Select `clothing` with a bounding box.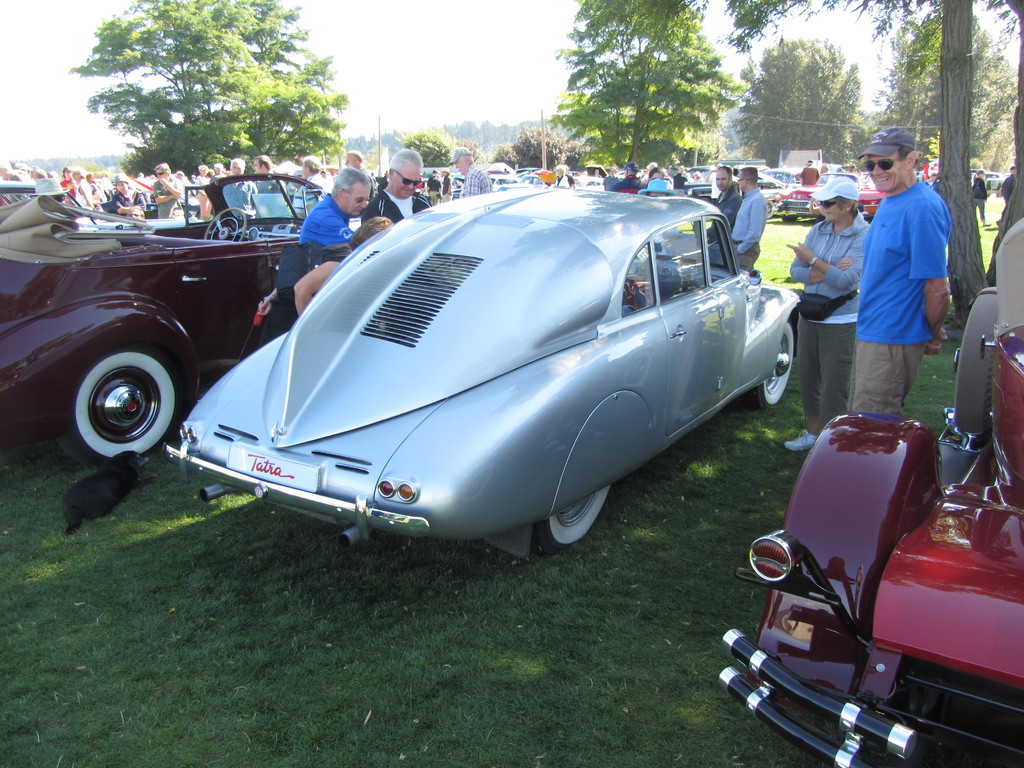
782,202,880,403.
